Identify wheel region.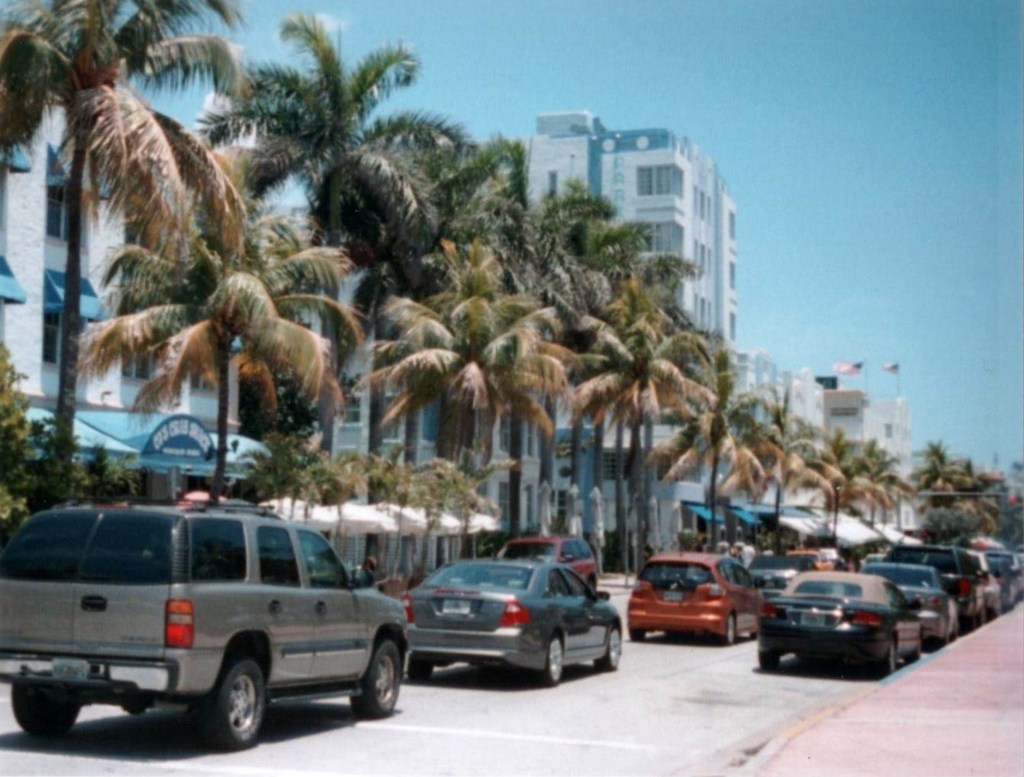
Region: crop(345, 632, 398, 720).
